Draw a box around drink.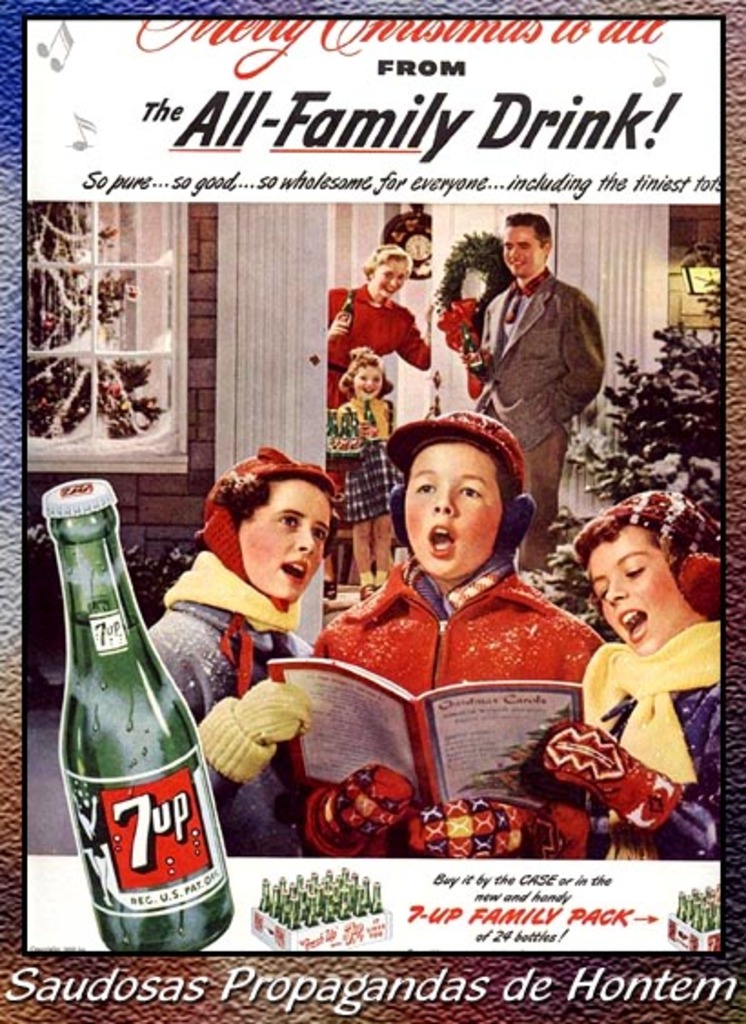
x1=62, y1=618, x2=229, y2=955.
